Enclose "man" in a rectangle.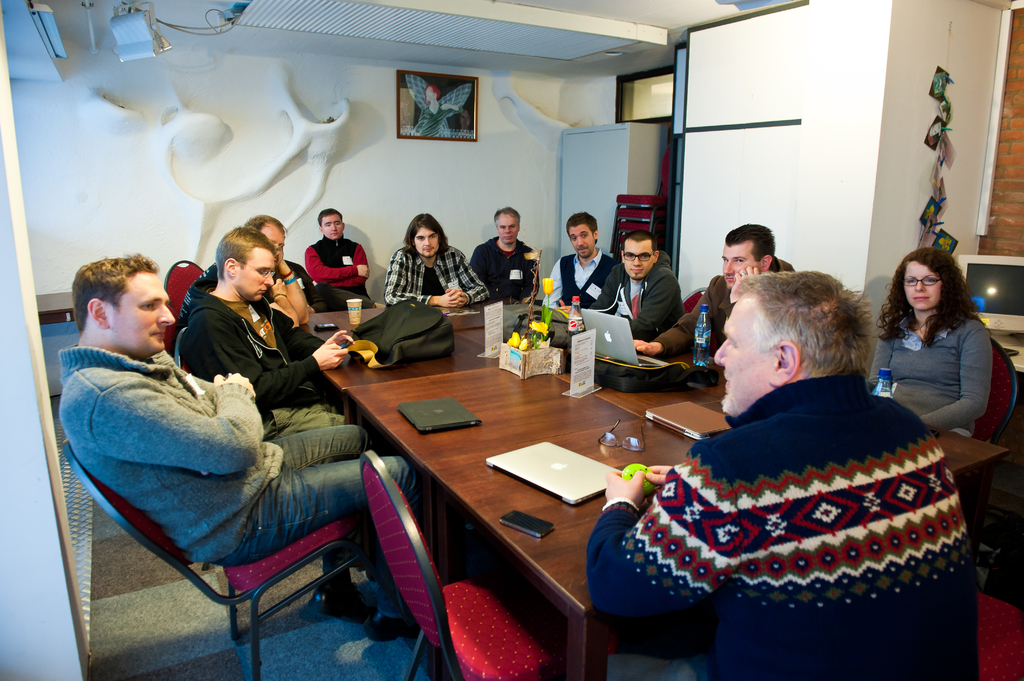
<region>381, 212, 490, 310</region>.
